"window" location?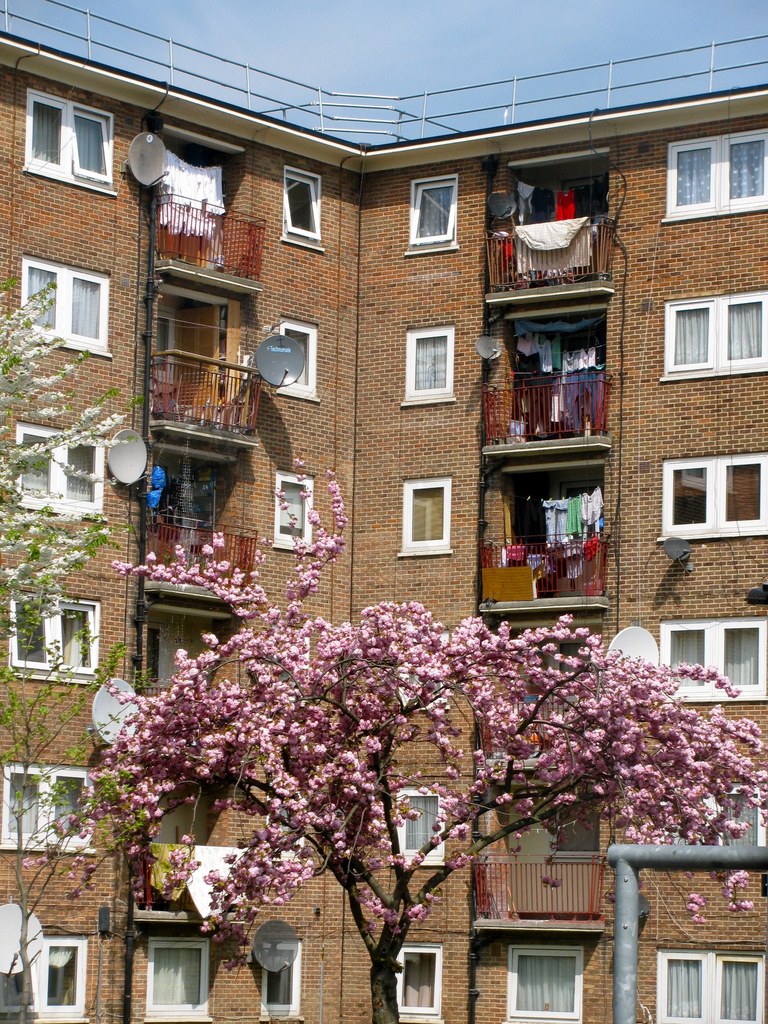
Rect(656, 771, 767, 851)
